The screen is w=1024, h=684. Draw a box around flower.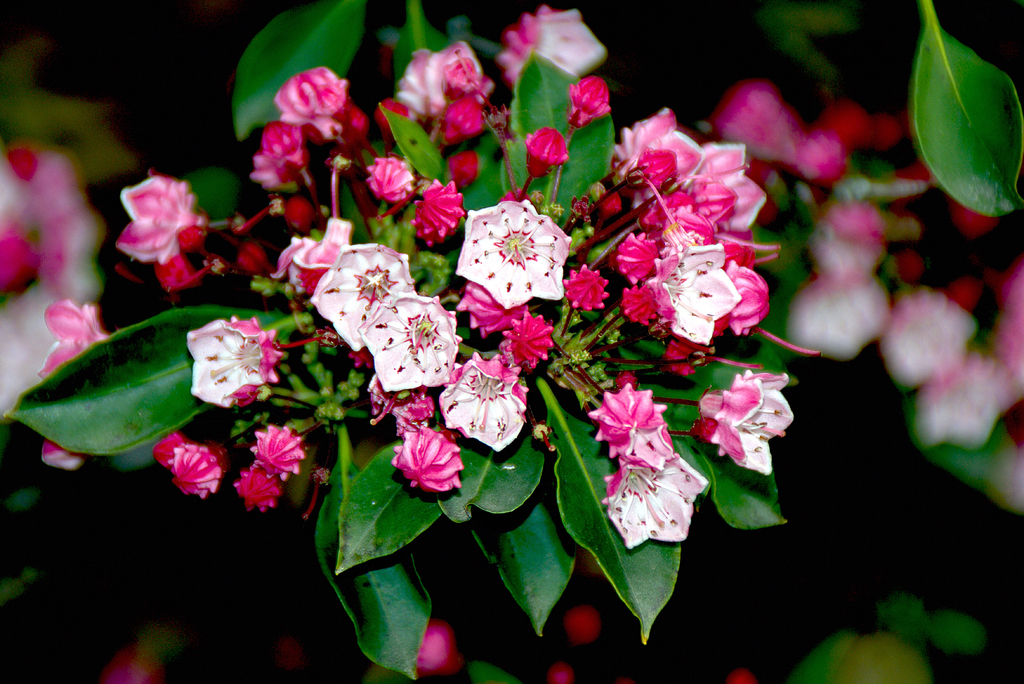
pyautogui.locateOnScreen(729, 669, 757, 683).
